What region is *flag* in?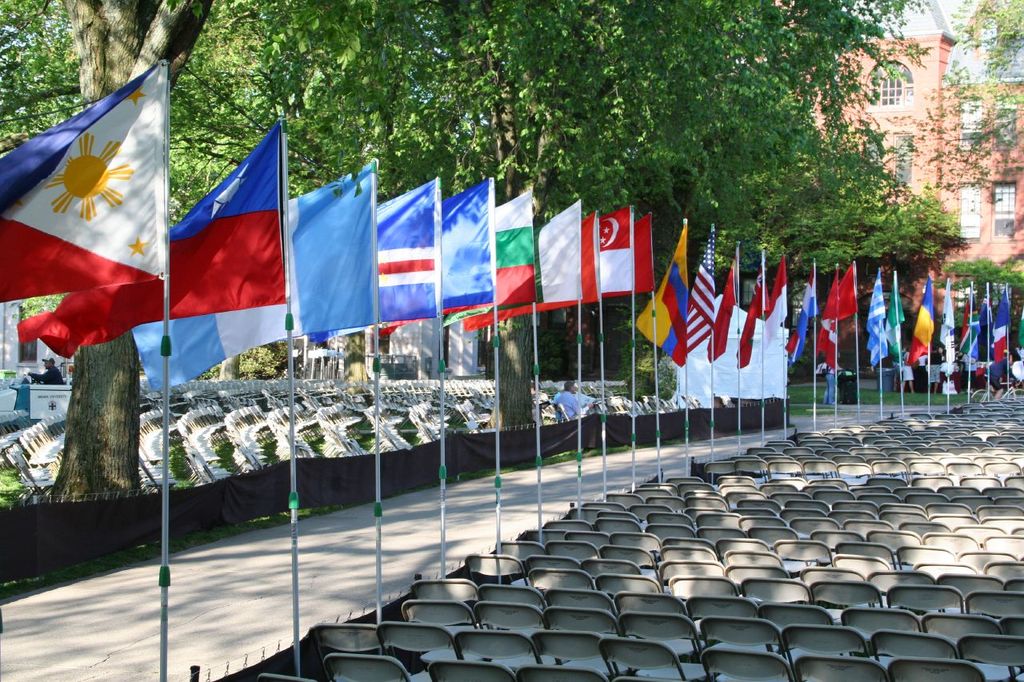
626 225 693 370.
